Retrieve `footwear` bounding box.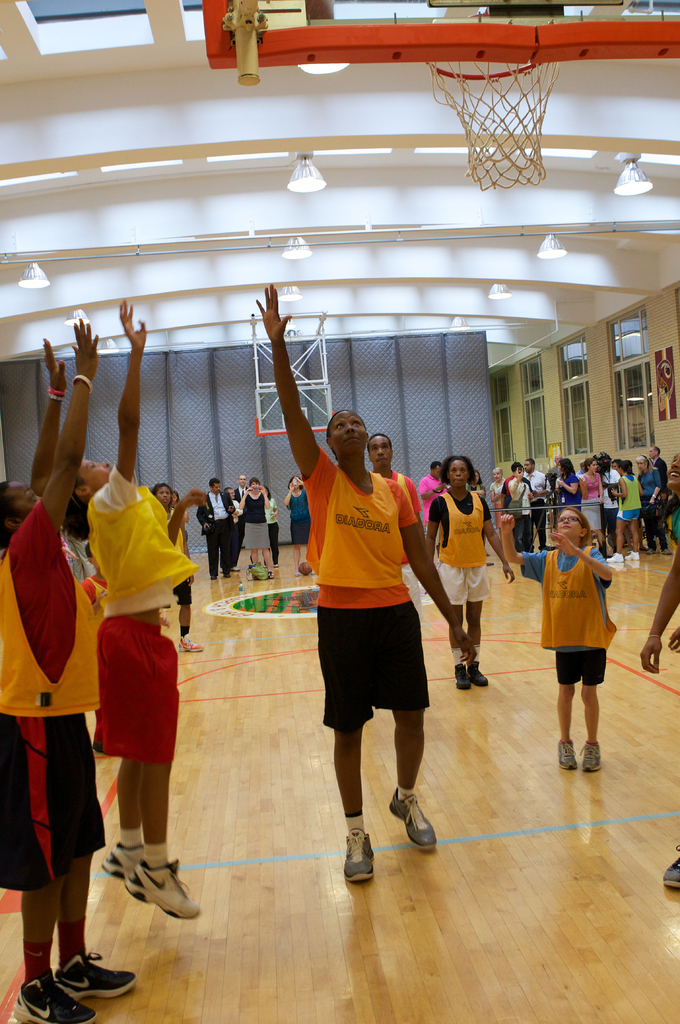
Bounding box: box=[346, 833, 372, 889].
